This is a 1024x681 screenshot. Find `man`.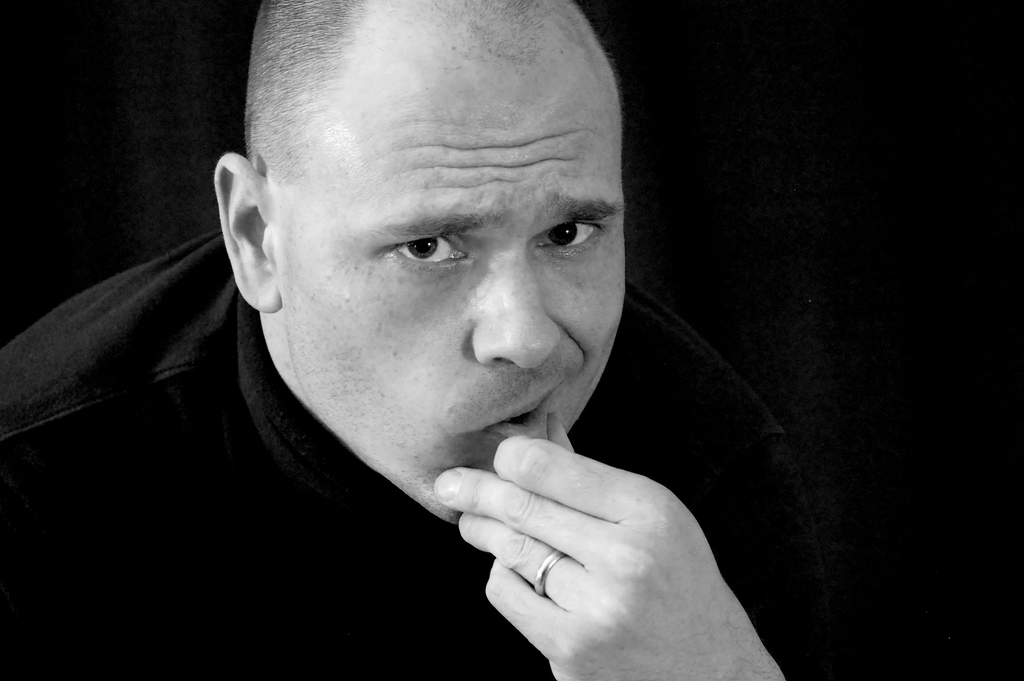
Bounding box: <region>42, 0, 833, 668</region>.
